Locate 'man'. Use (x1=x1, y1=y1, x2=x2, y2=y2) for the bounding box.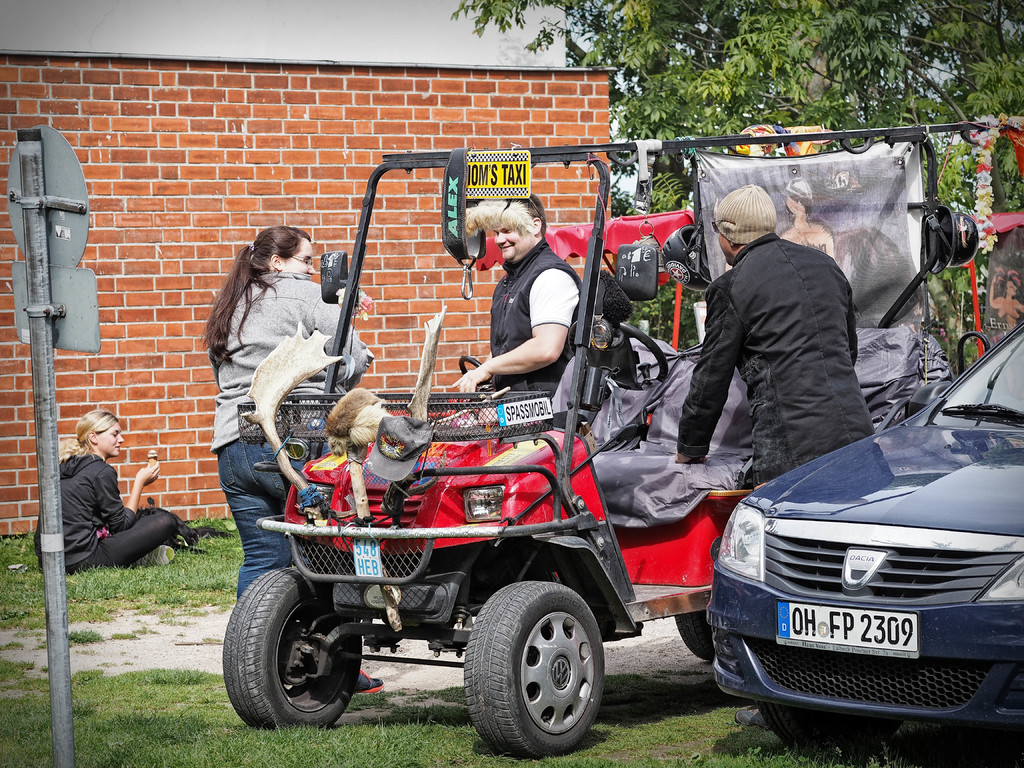
(x1=451, y1=193, x2=579, y2=397).
